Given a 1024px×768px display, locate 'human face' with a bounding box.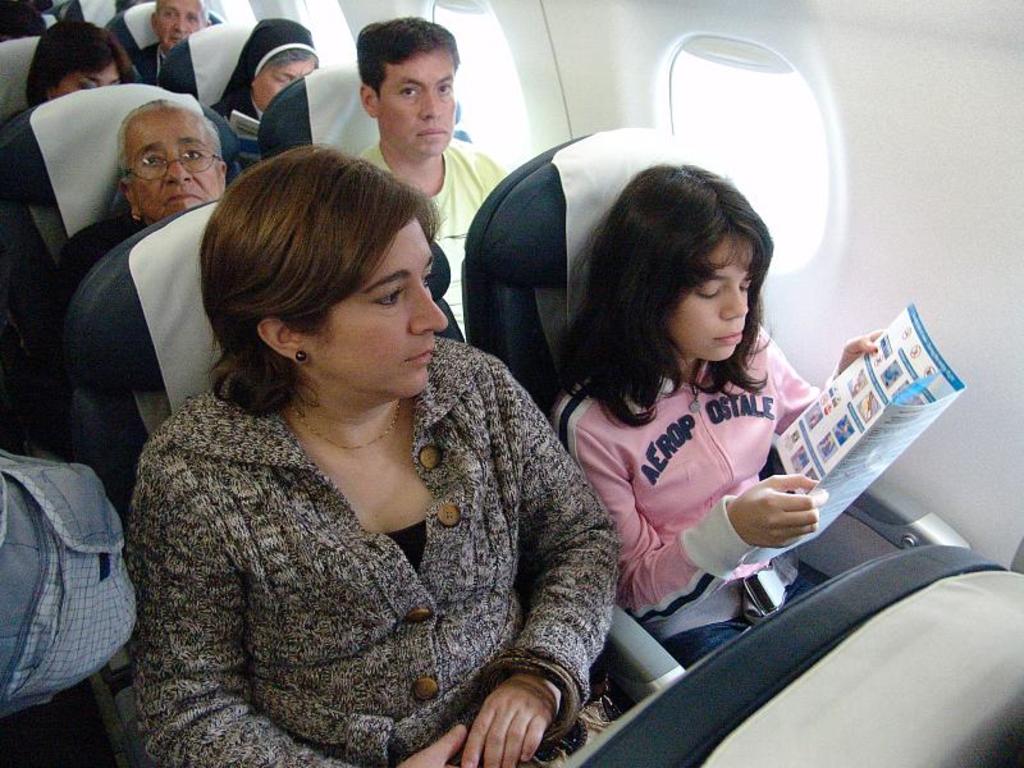
Located: pyautogui.locateOnScreen(122, 109, 229, 215).
